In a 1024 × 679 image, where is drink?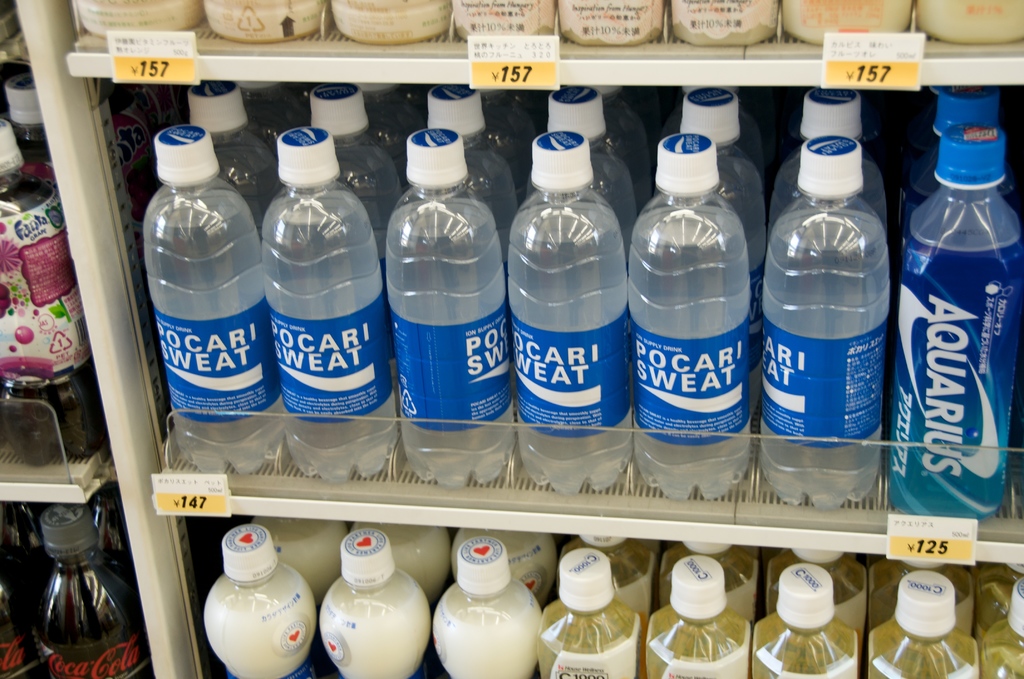
bbox(431, 538, 541, 678).
